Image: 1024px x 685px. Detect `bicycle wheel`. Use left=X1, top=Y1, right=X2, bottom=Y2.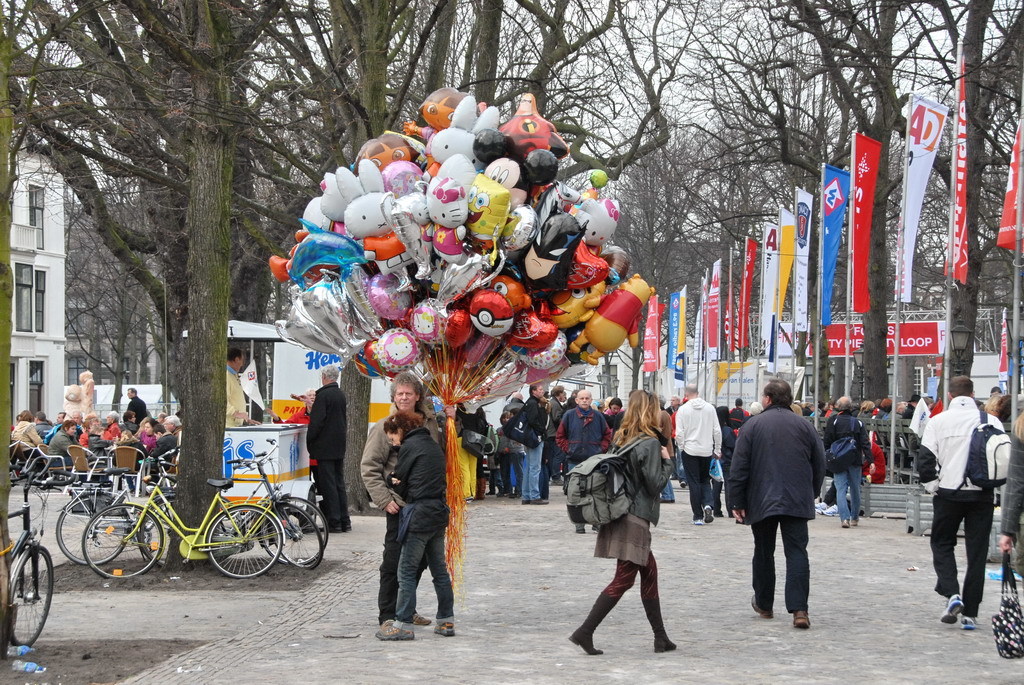
left=58, top=483, right=132, bottom=563.
